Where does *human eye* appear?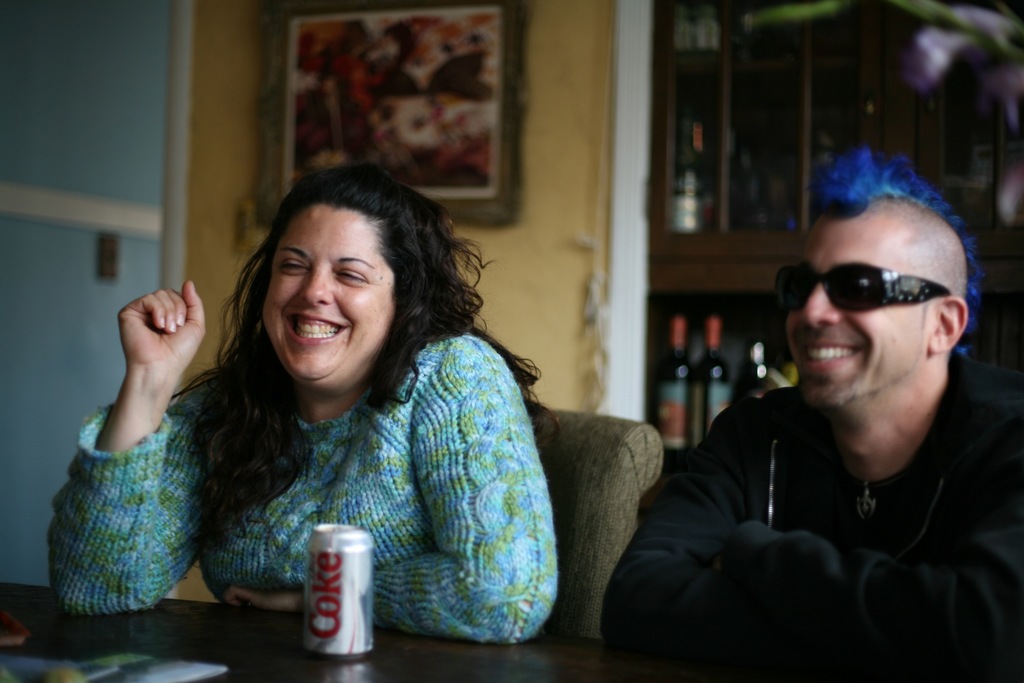
Appears at 276/257/309/276.
